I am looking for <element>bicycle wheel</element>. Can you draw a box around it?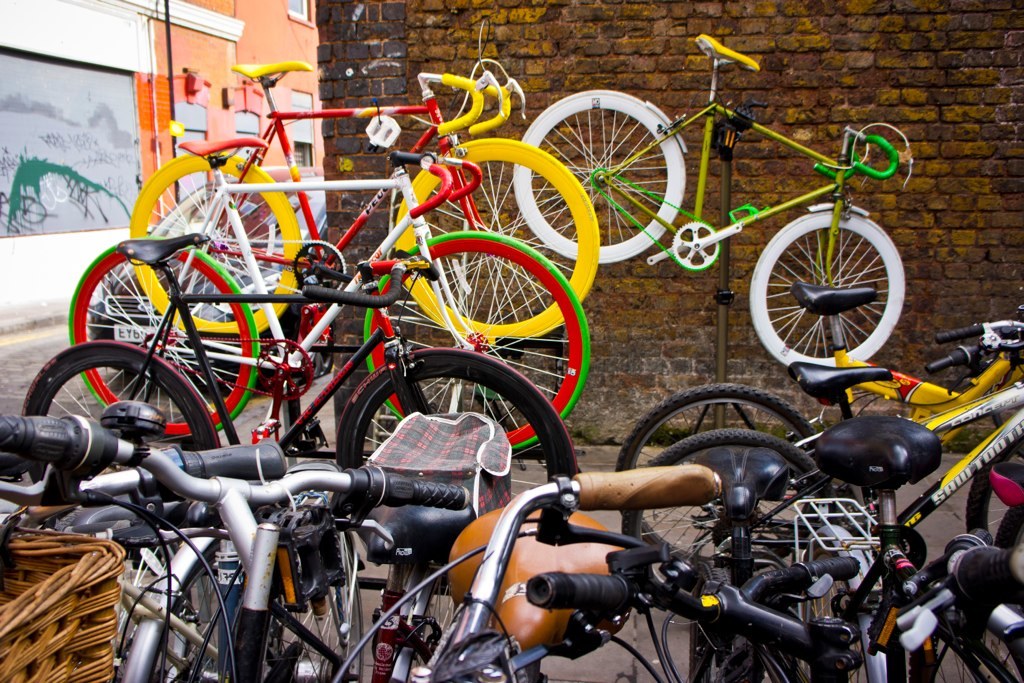
Sure, the bounding box is [x1=963, y1=431, x2=1023, y2=538].
